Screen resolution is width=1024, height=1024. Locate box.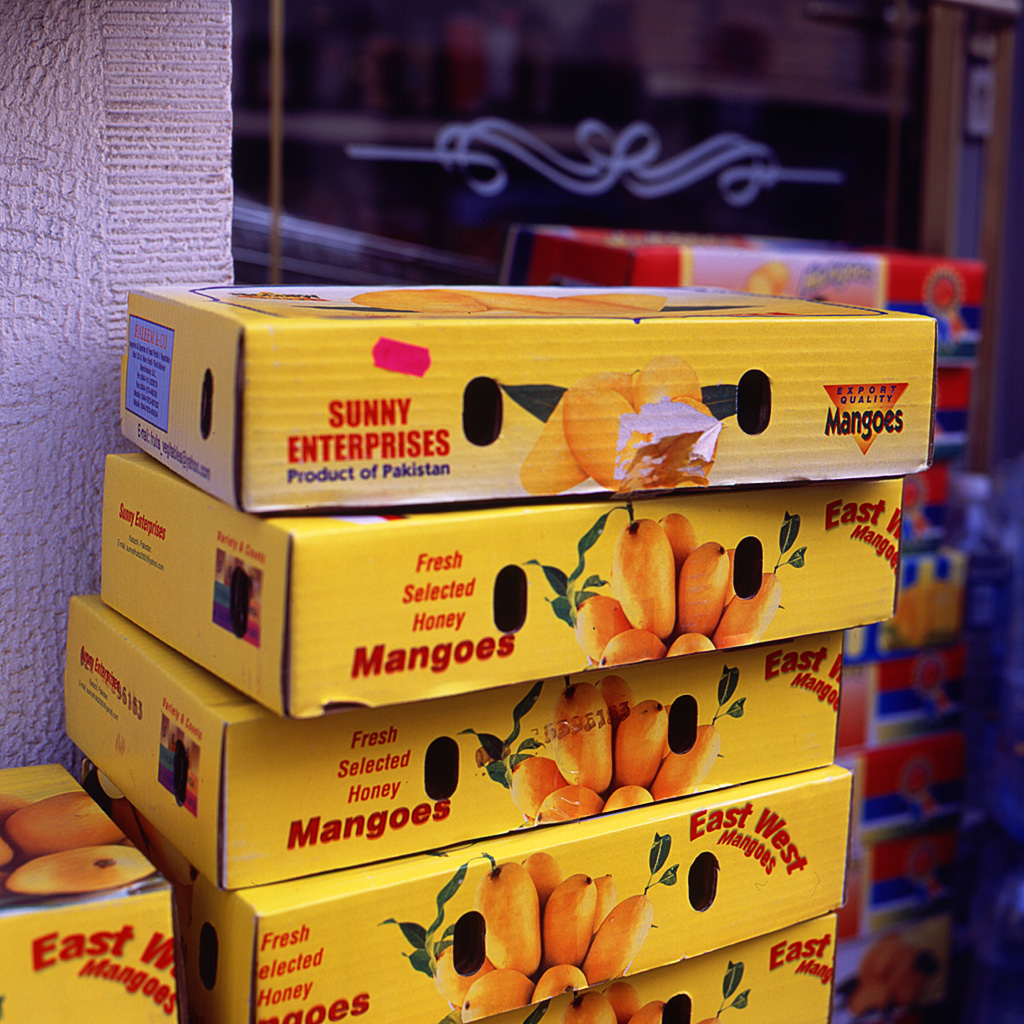
[left=453, top=911, right=843, bottom=1023].
